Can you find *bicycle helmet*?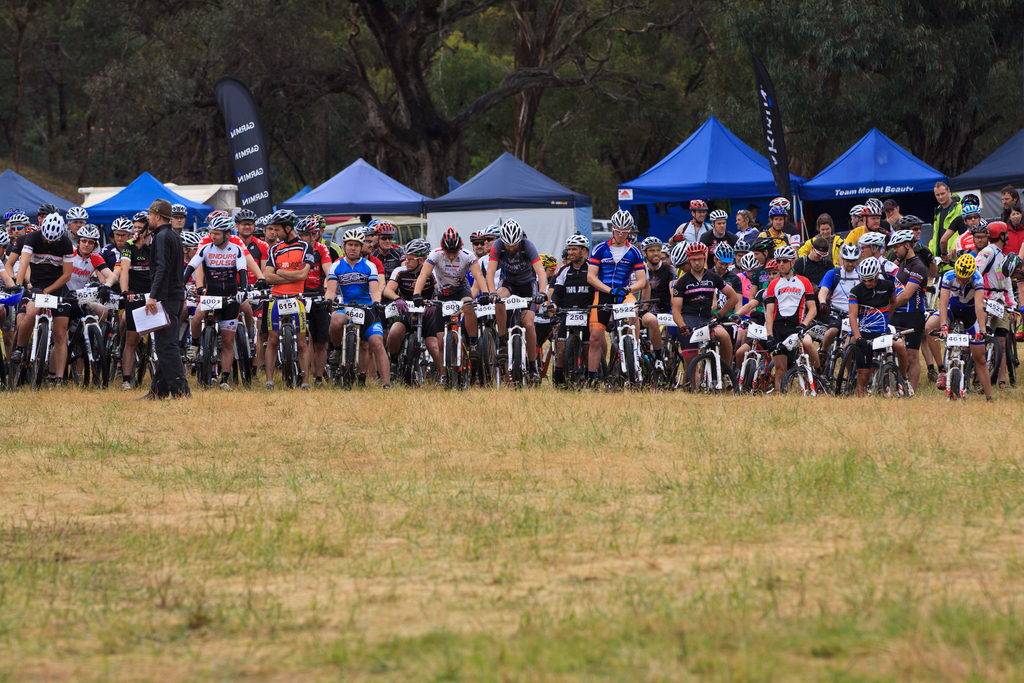
Yes, bounding box: region(205, 210, 226, 225).
